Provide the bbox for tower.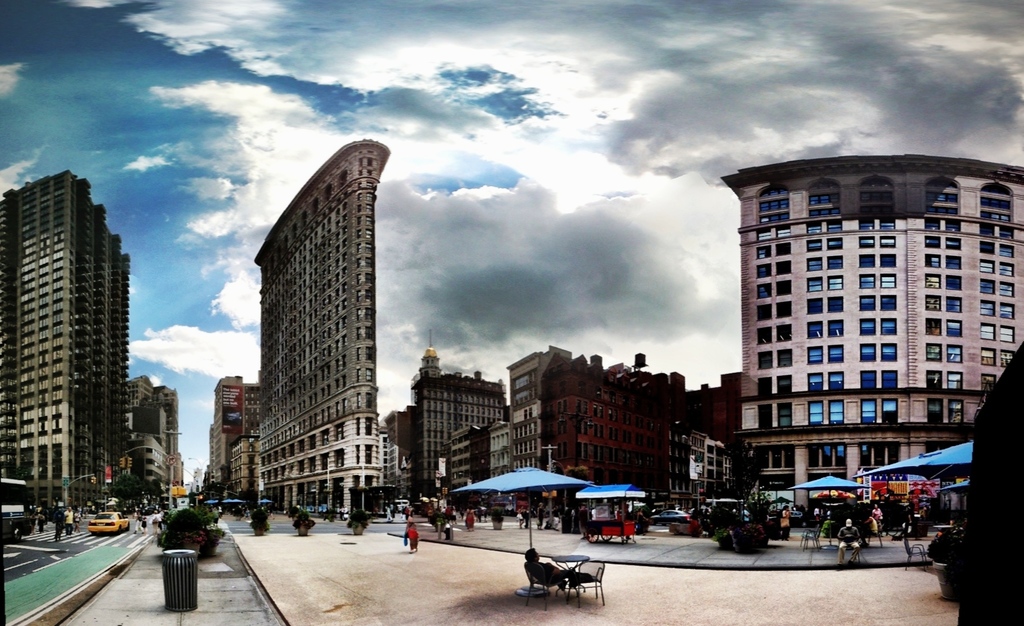
<bbox>6, 150, 151, 519</bbox>.
